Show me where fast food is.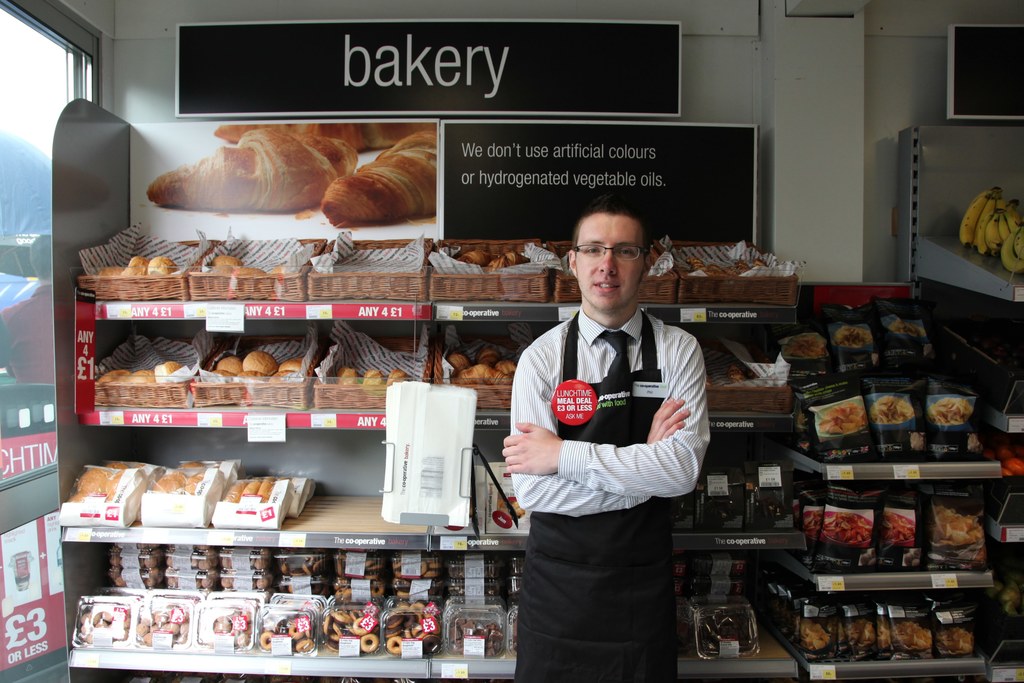
fast food is at crop(319, 131, 436, 231).
